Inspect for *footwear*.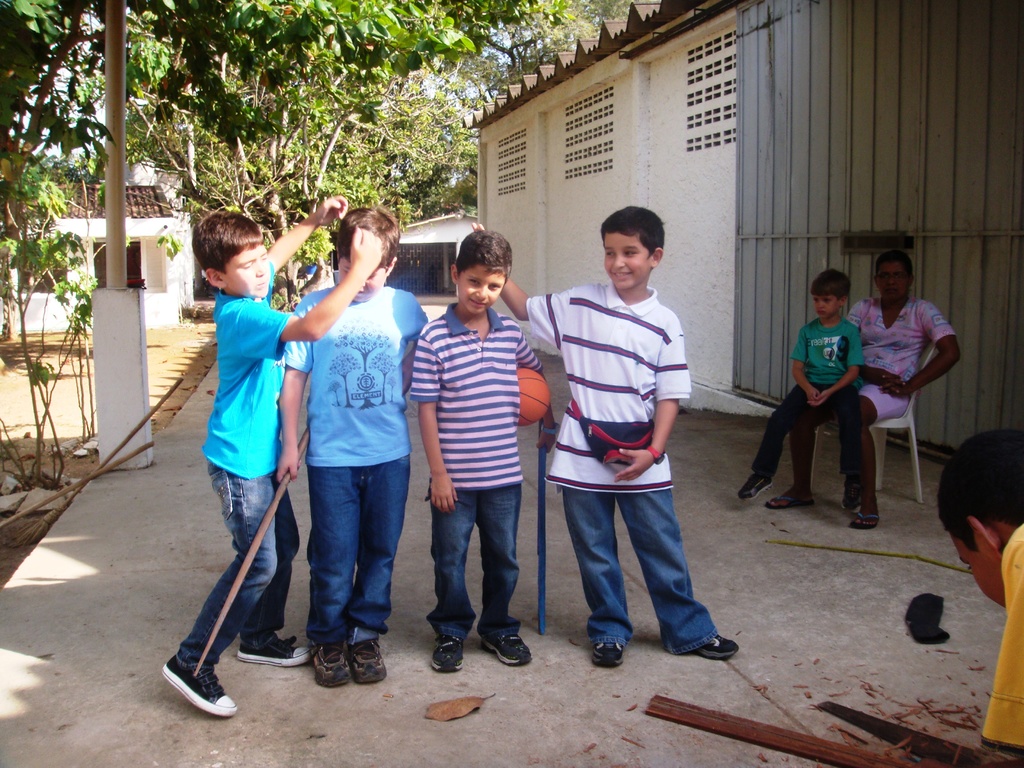
Inspection: detection(148, 642, 228, 725).
